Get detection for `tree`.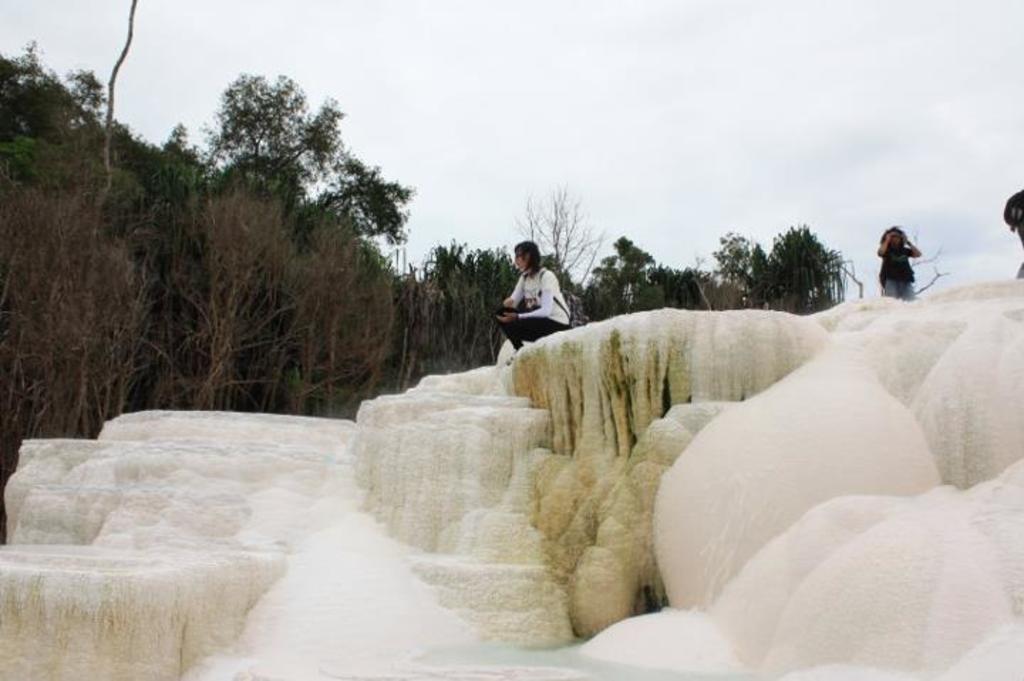
Detection: bbox=(732, 216, 863, 301).
